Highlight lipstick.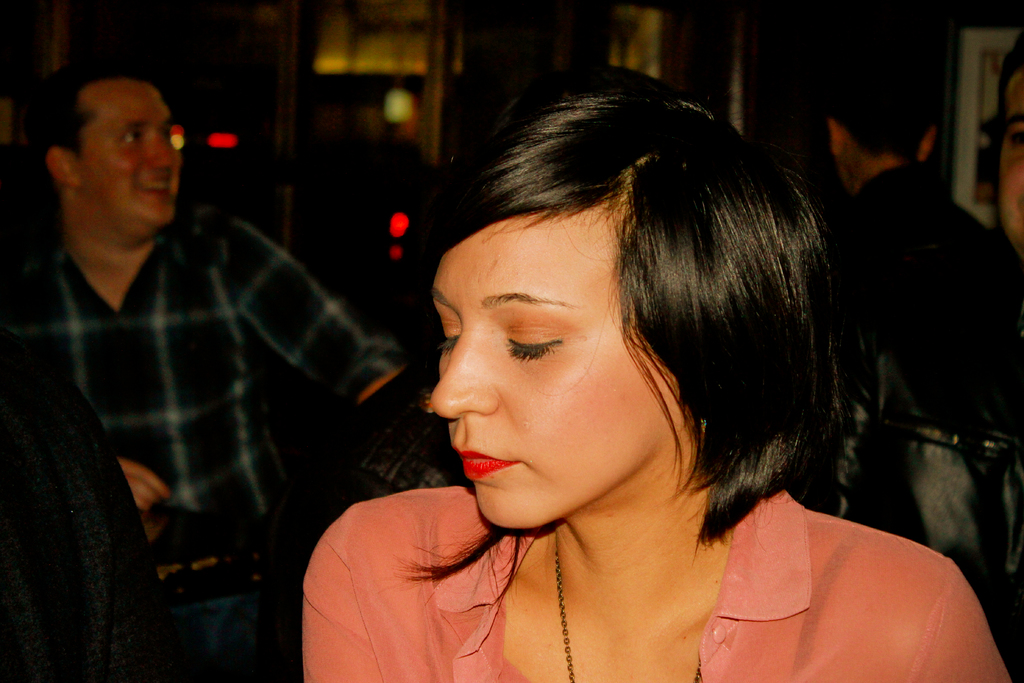
Highlighted region: [left=453, top=450, right=515, bottom=477].
